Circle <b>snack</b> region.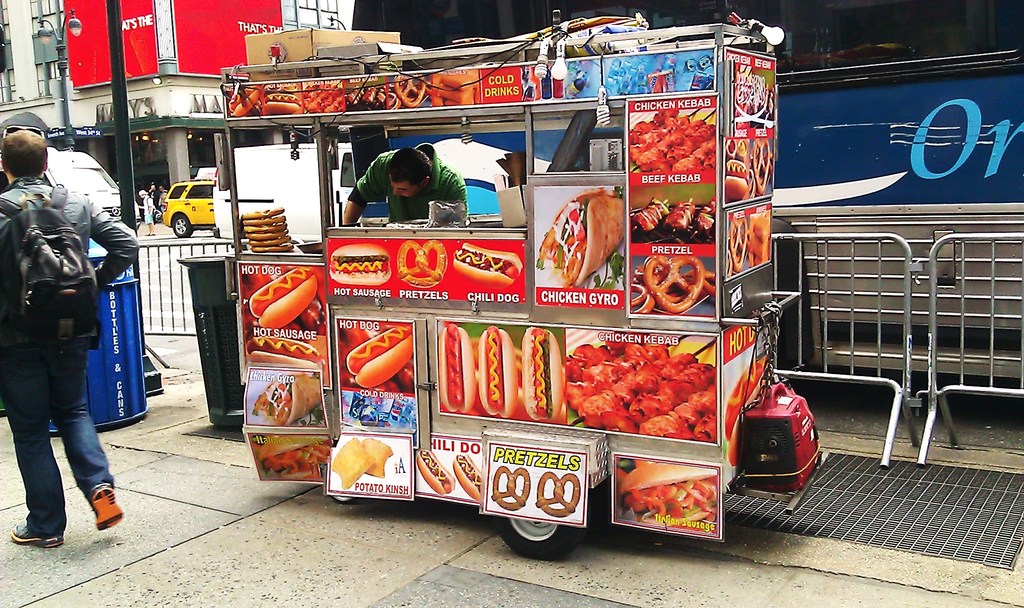
Region: [x1=538, y1=191, x2=622, y2=291].
